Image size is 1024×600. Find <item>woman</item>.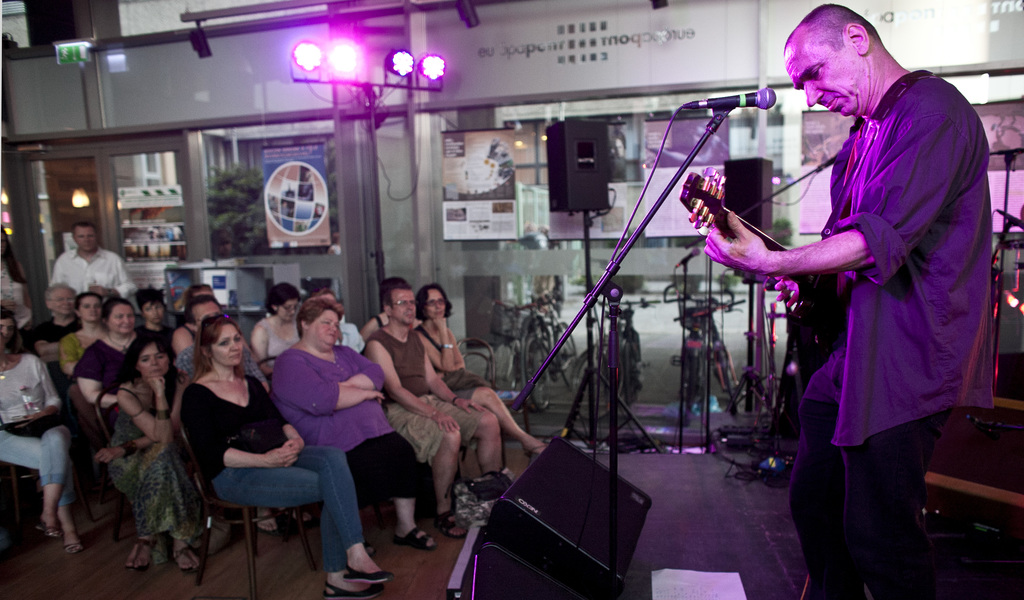
l=153, t=301, r=276, b=407.
